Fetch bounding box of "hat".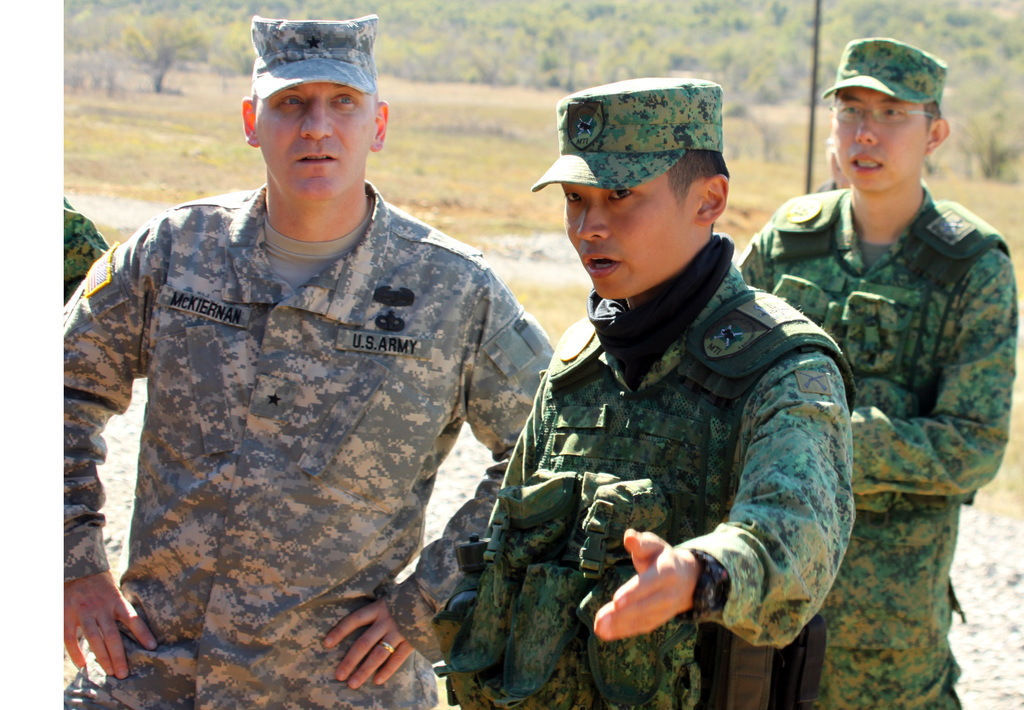
Bbox: rect(824, 36, 952, 116).
